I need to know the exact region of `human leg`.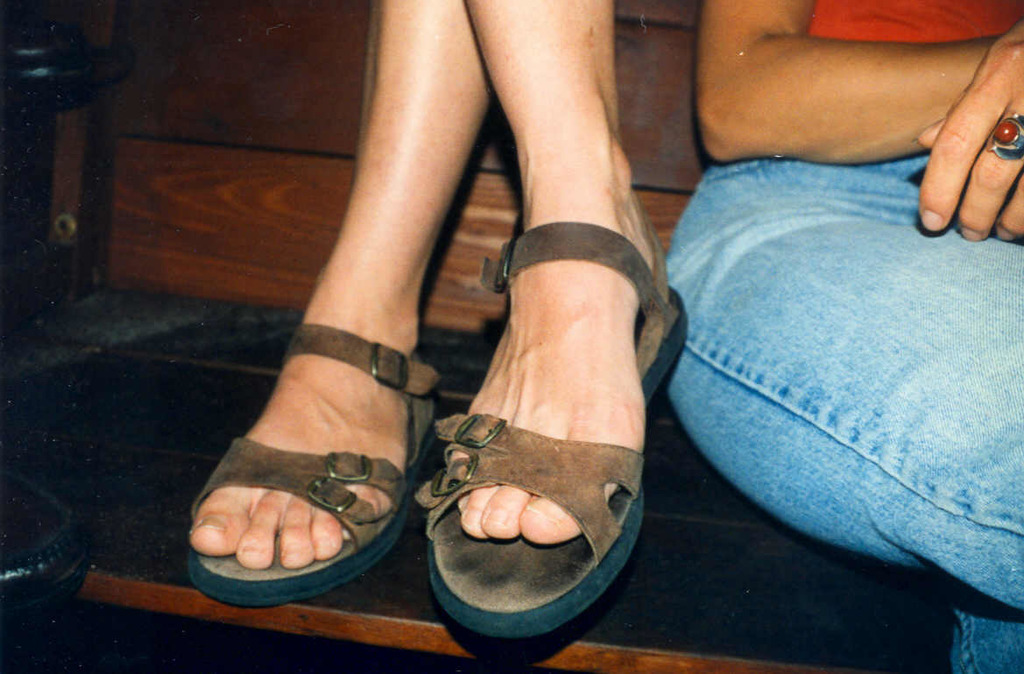
Region: (418,0,689,636).
